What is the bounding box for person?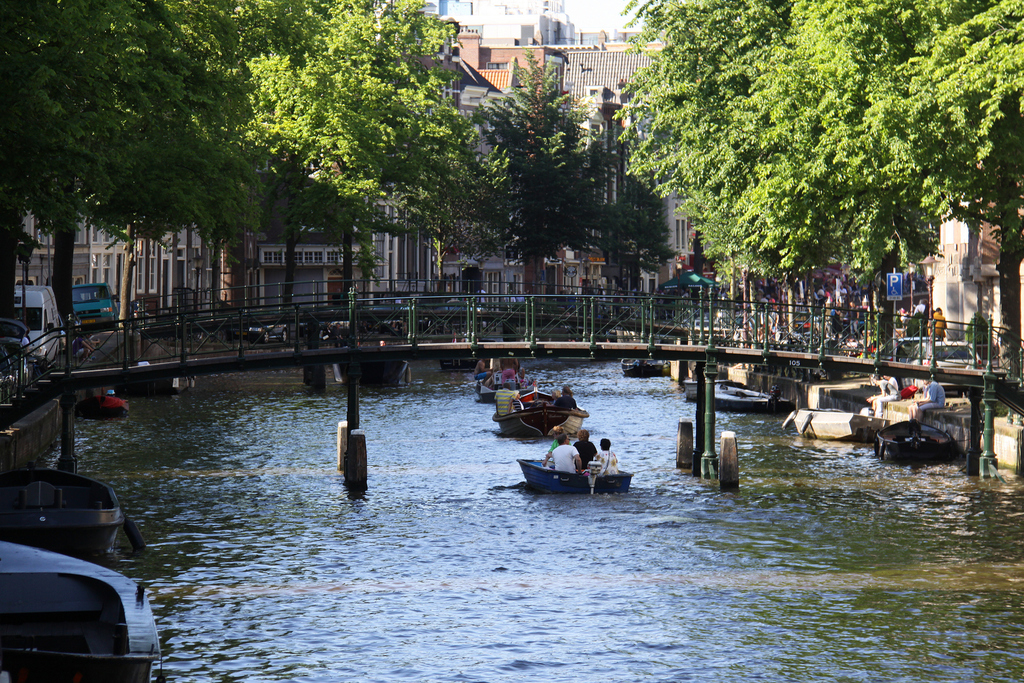
bbox=(924, 312, 949, 341).
